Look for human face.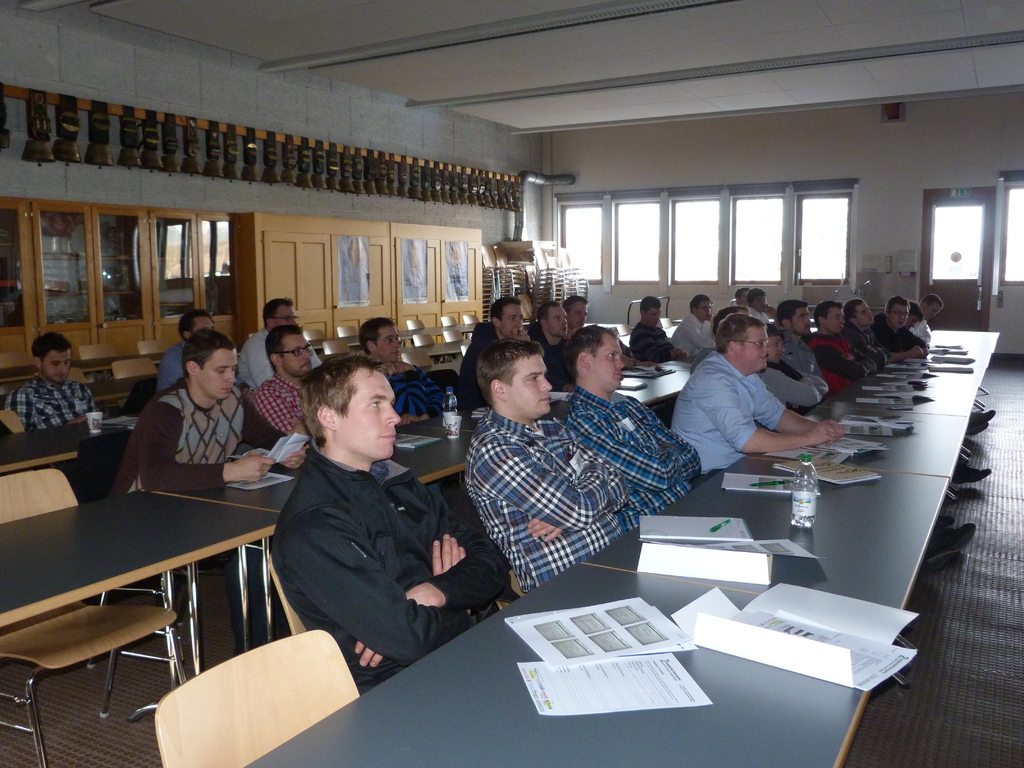
Found: (x1=372, y1=324, x2=402, y2=361).
